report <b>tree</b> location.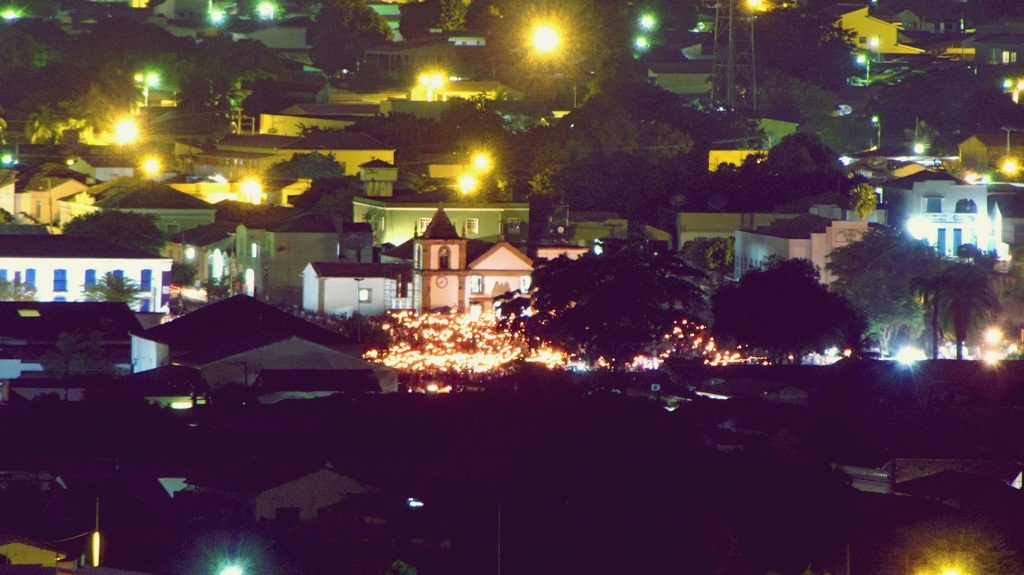
Report: (left=909, top=257, right=1004, bottom=356).
